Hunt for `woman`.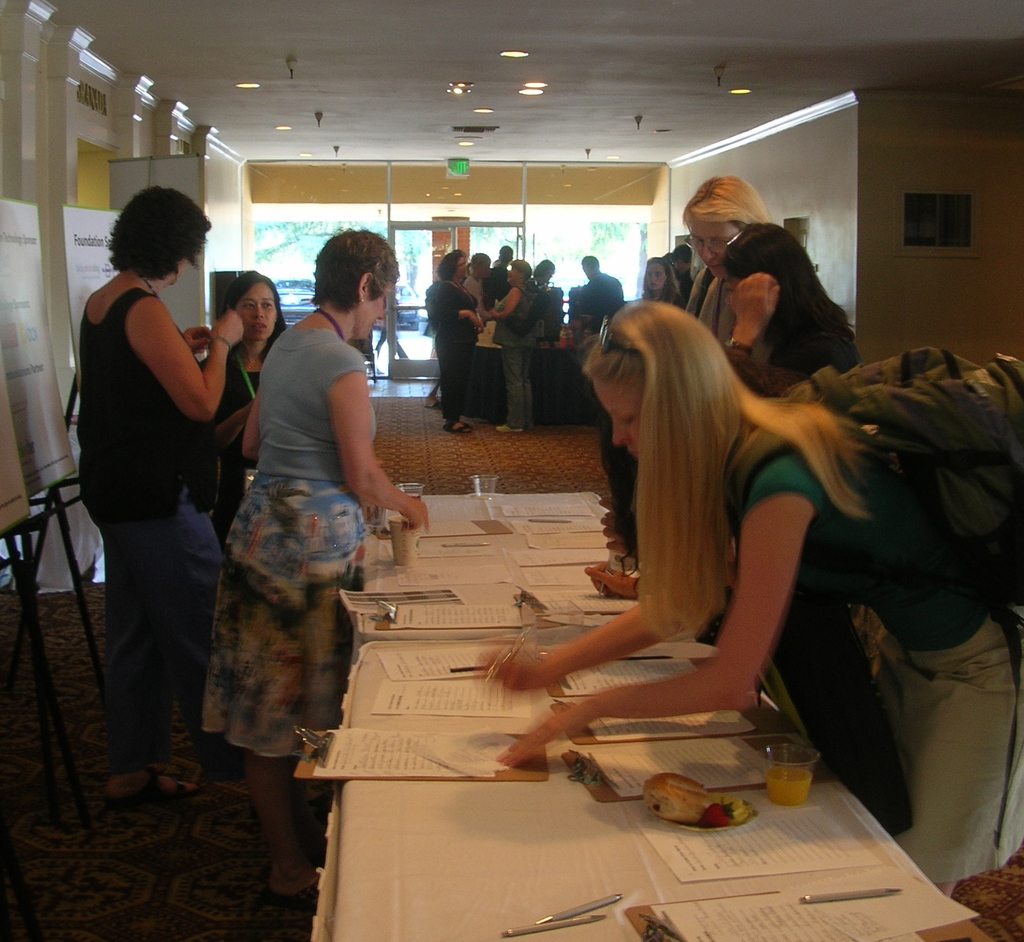
Hunted down at {"x1": 419, "y1": 243, "x2": 489, "y2": 441}.
